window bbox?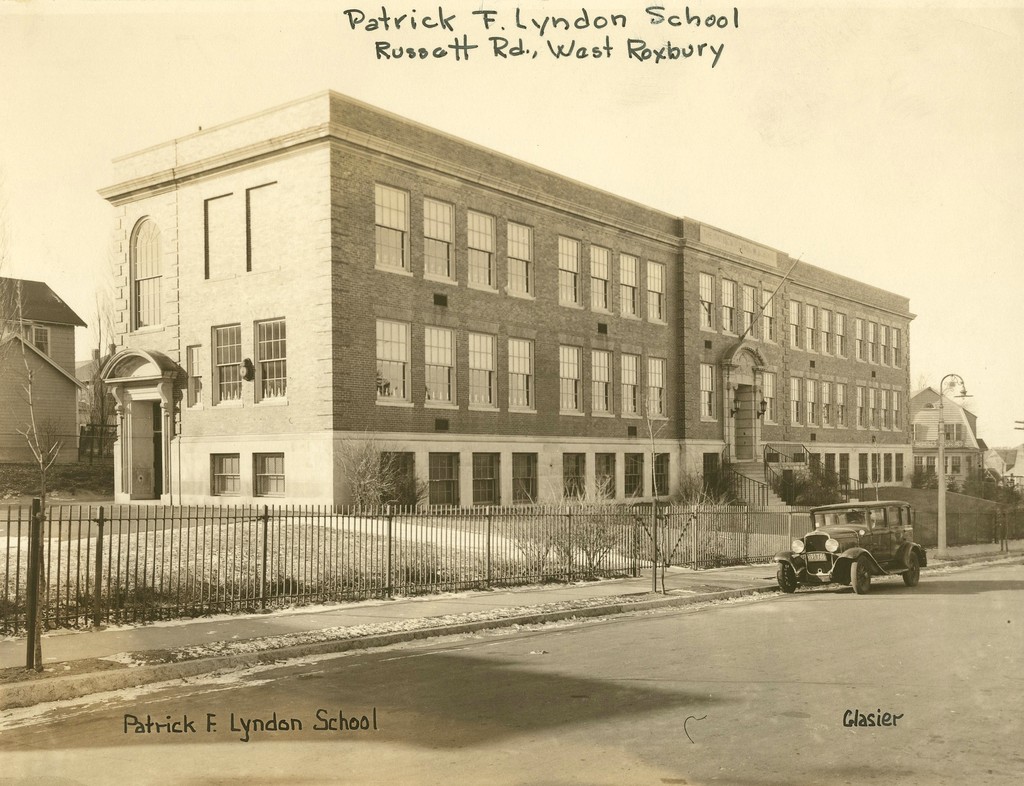
465:325:492:408
